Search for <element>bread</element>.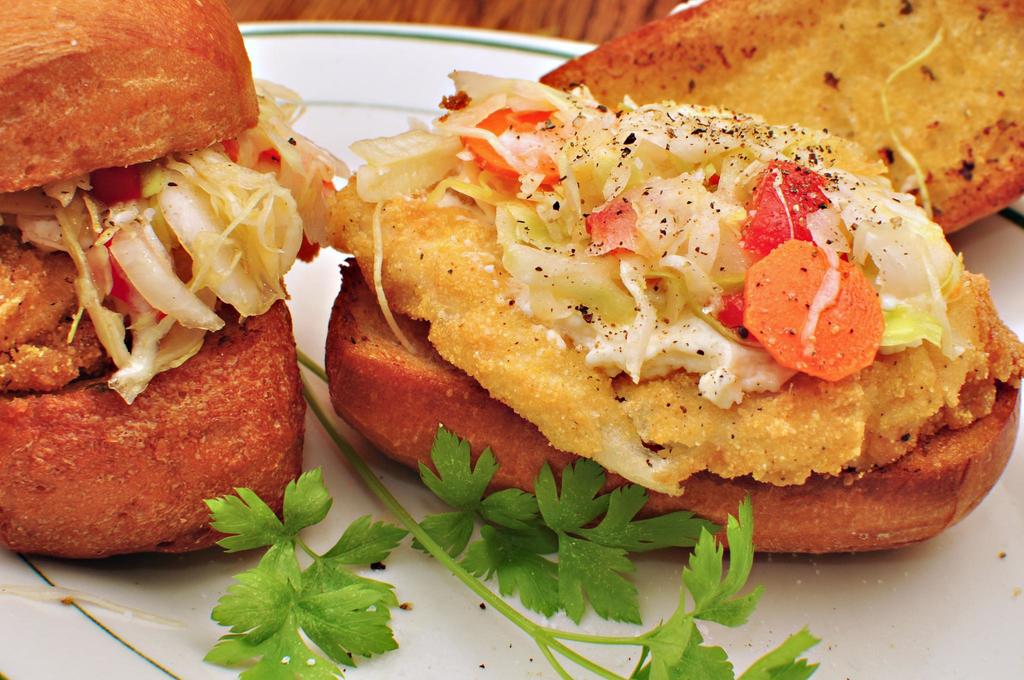
Found at bbox(538, 0, 1023, 238).
